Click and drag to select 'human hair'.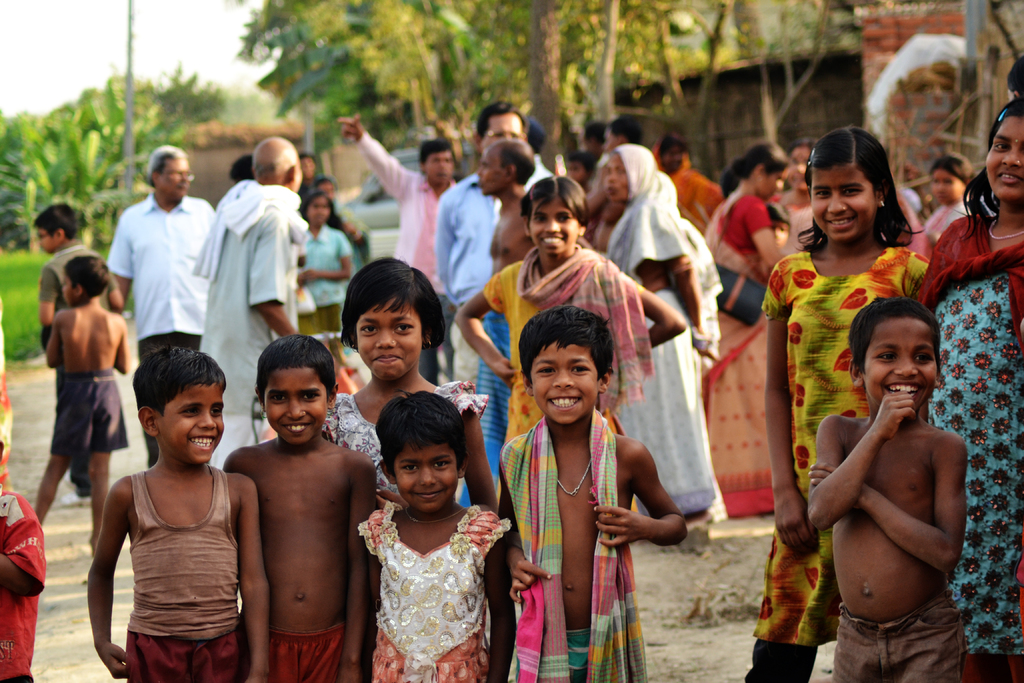
Selection: 34:204:77:241.
